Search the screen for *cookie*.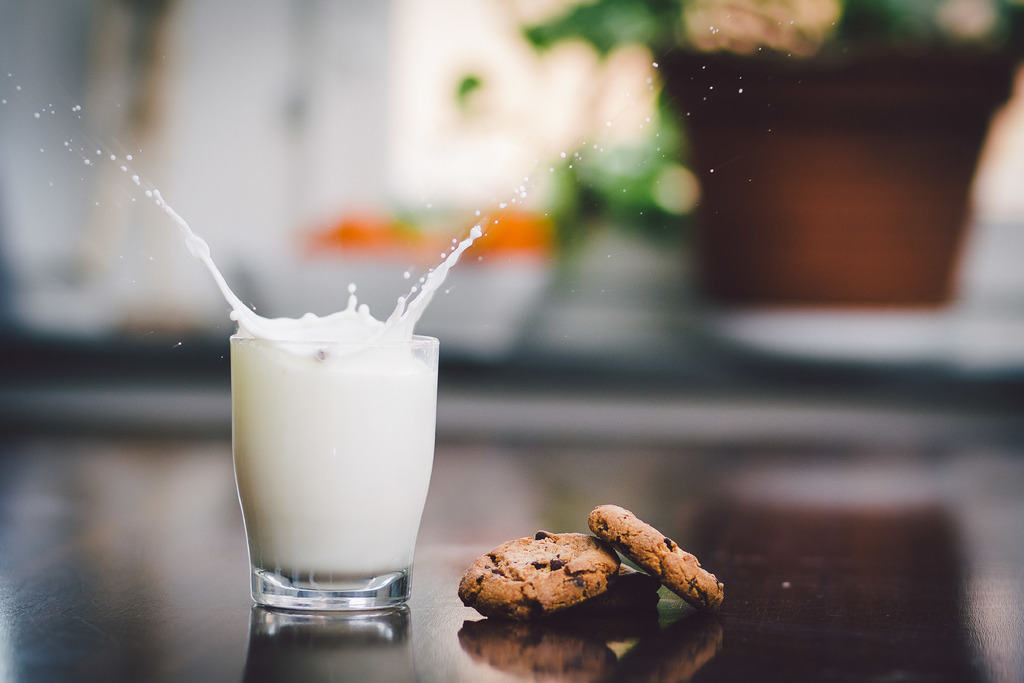
Found at region(587, 506, 729, 614).
